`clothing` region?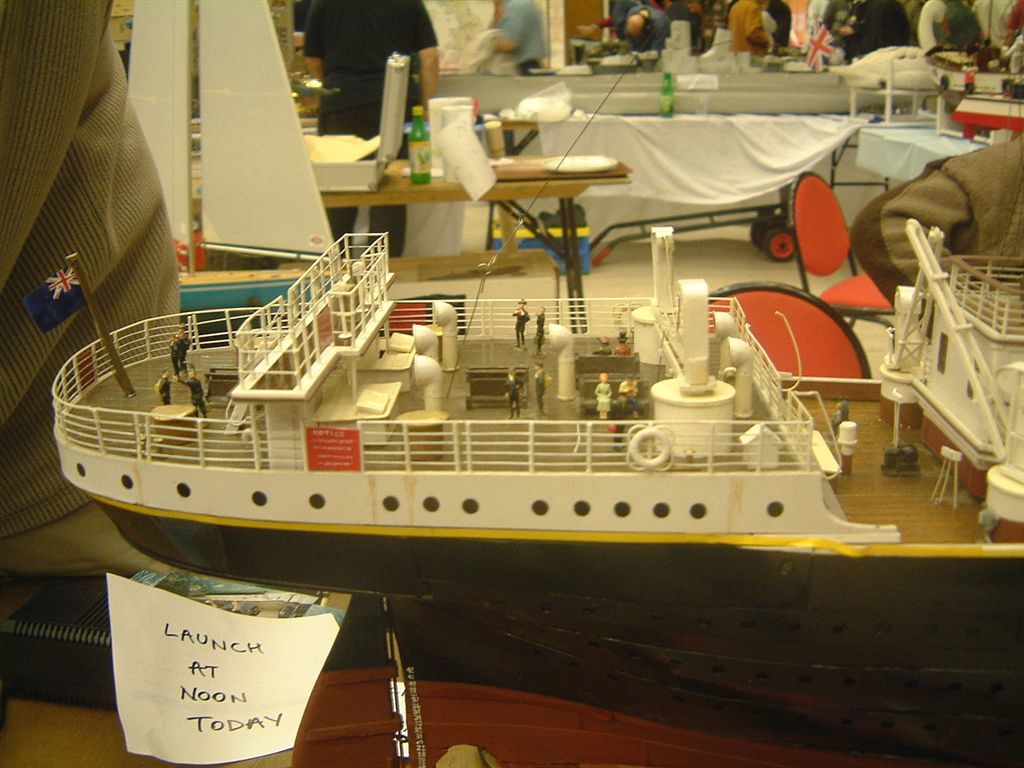
[628,8,678,49]
